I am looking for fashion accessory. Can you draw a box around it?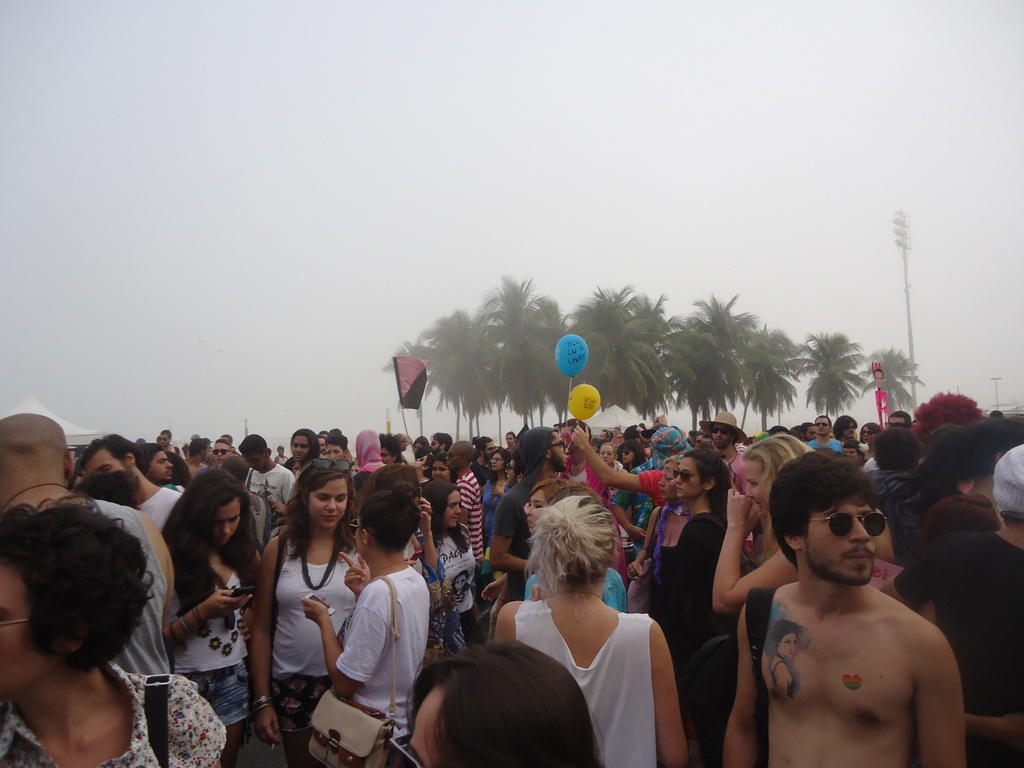
Sure, the bounding box is <box>432,442,442,448</box>.
